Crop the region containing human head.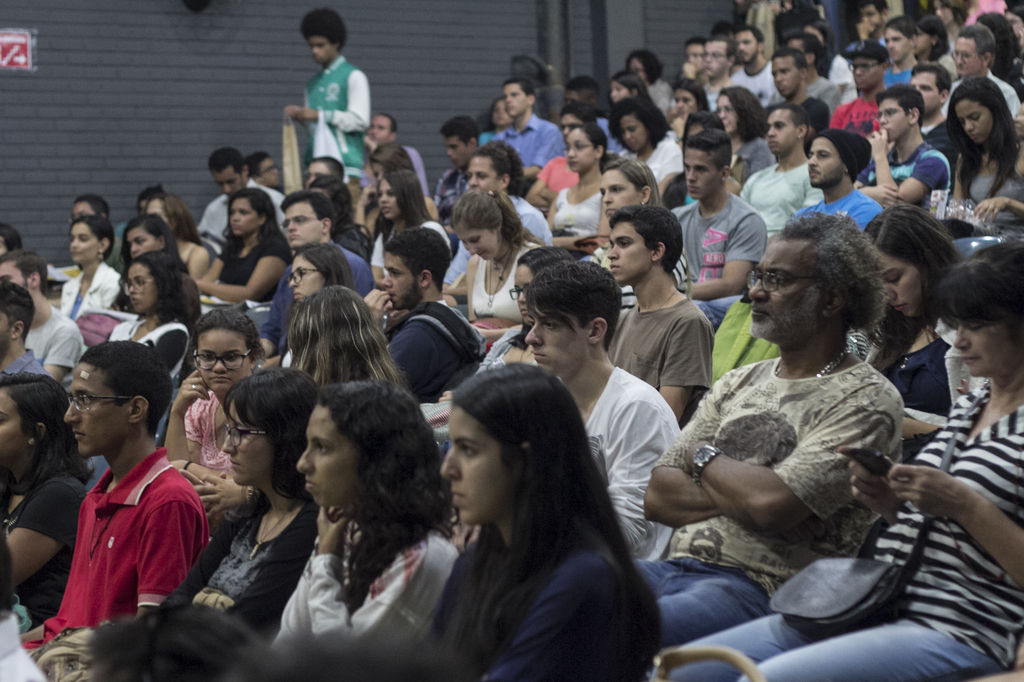
Crop region: bbox(780, 10, 812, 30).
